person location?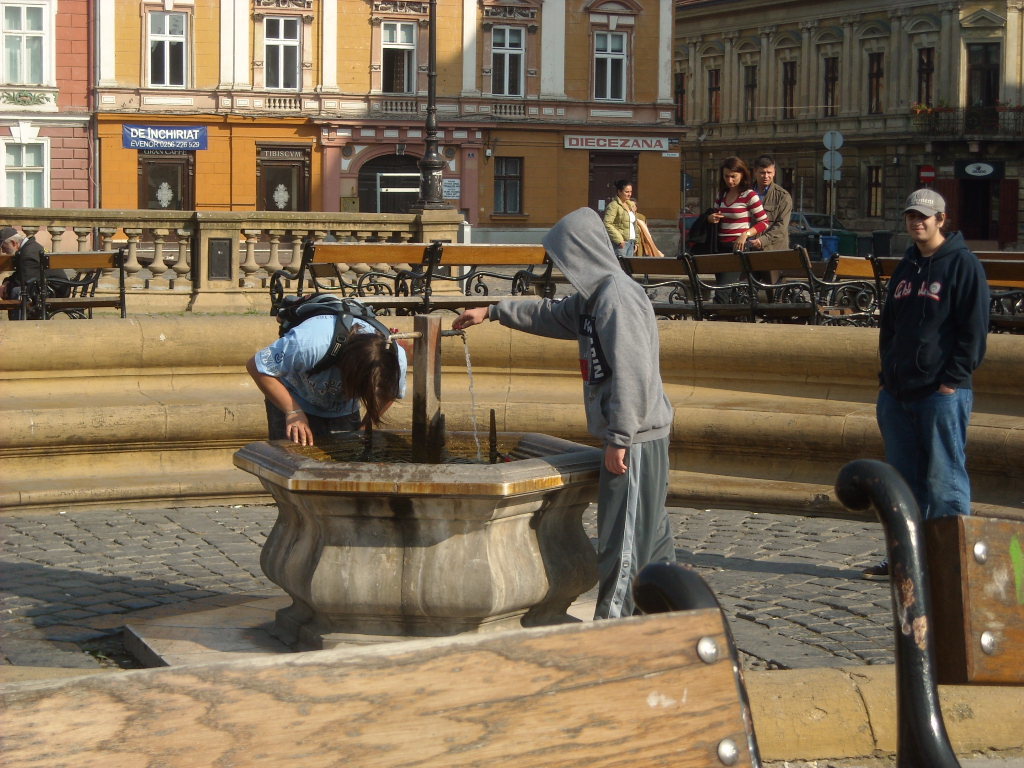
{"left": 0, "top": 226, "right": 75, "bottom": 322}
